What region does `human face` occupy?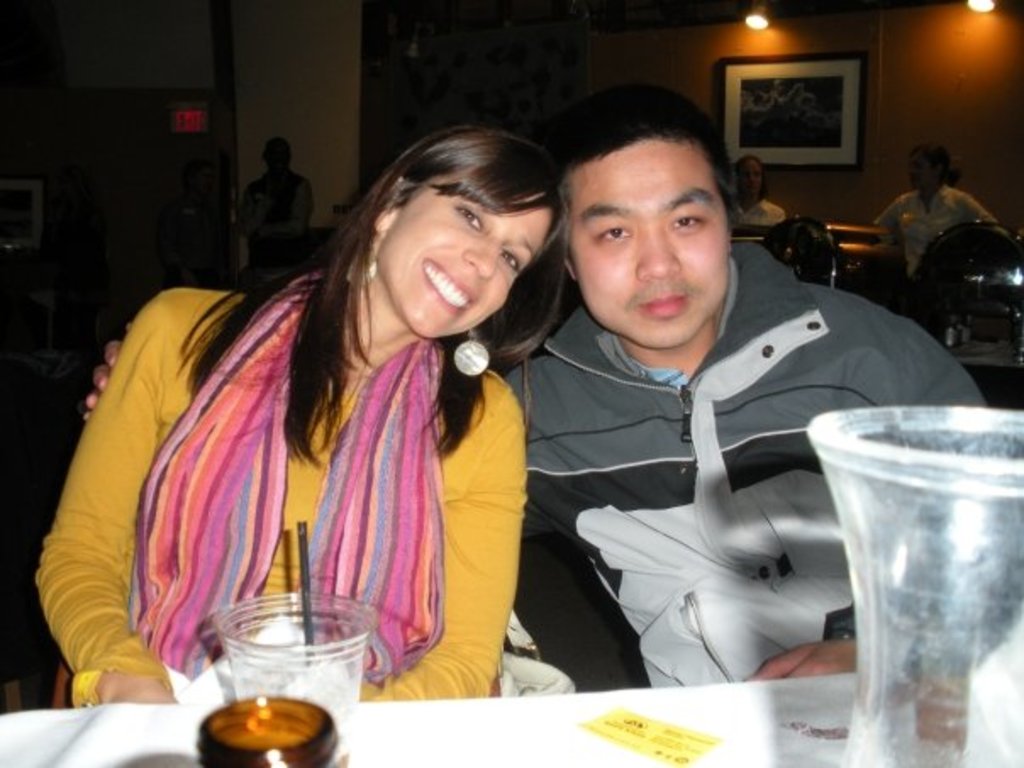
<bbox>905, 158, 932, 188</bbox>.
